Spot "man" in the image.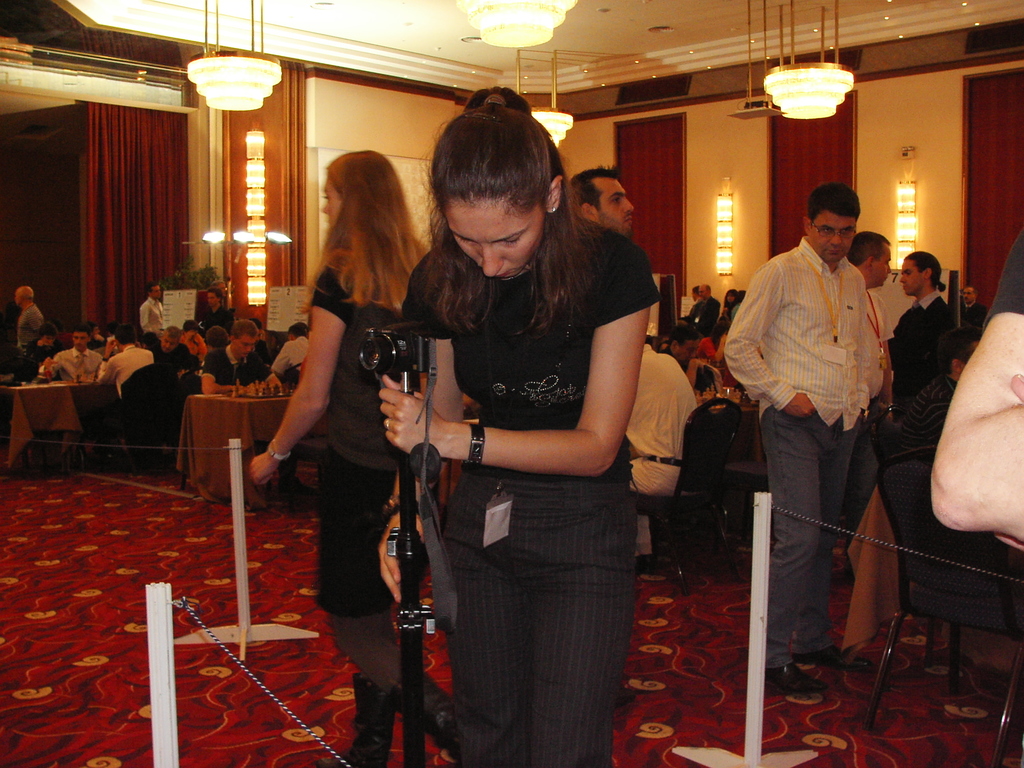
"man" found at 34,326,109,385.
